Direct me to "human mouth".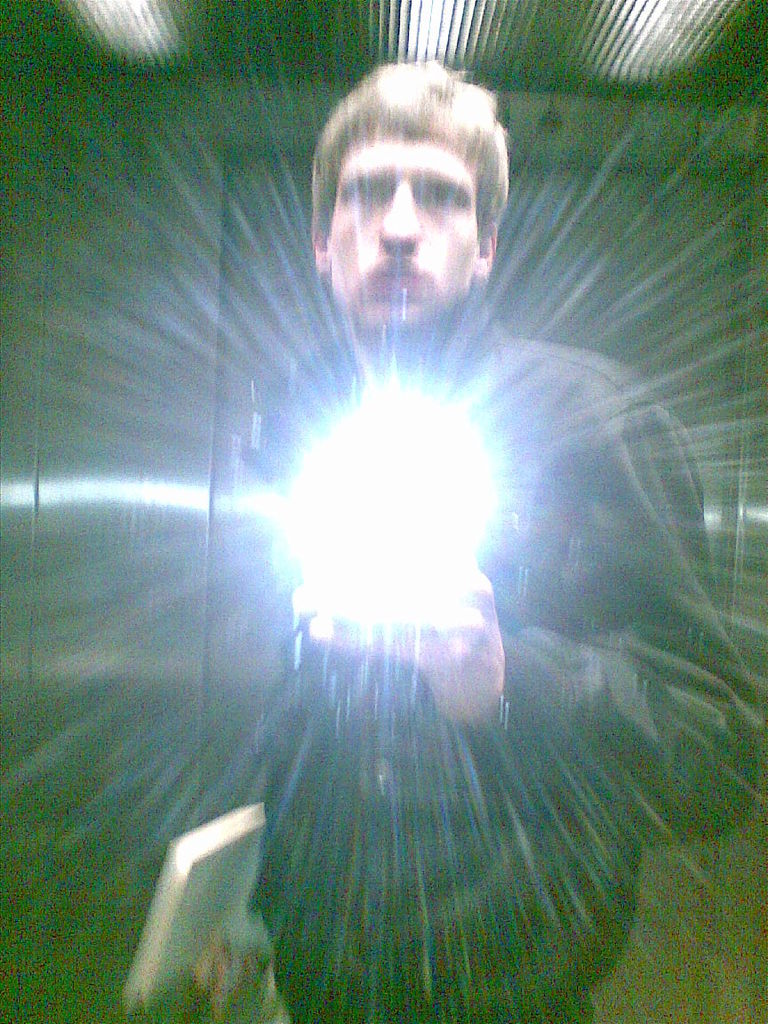
Direction: BBox(367, 256, 426, 288).
